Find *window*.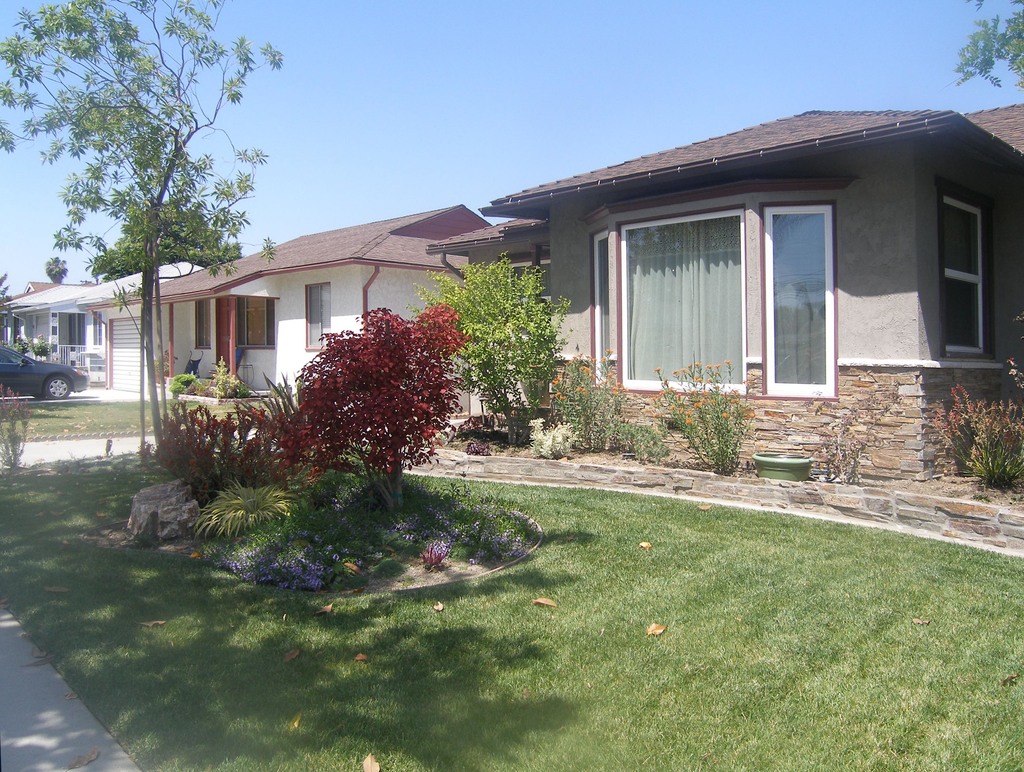
x1=90 y1=308 x2=106 y2=348.
